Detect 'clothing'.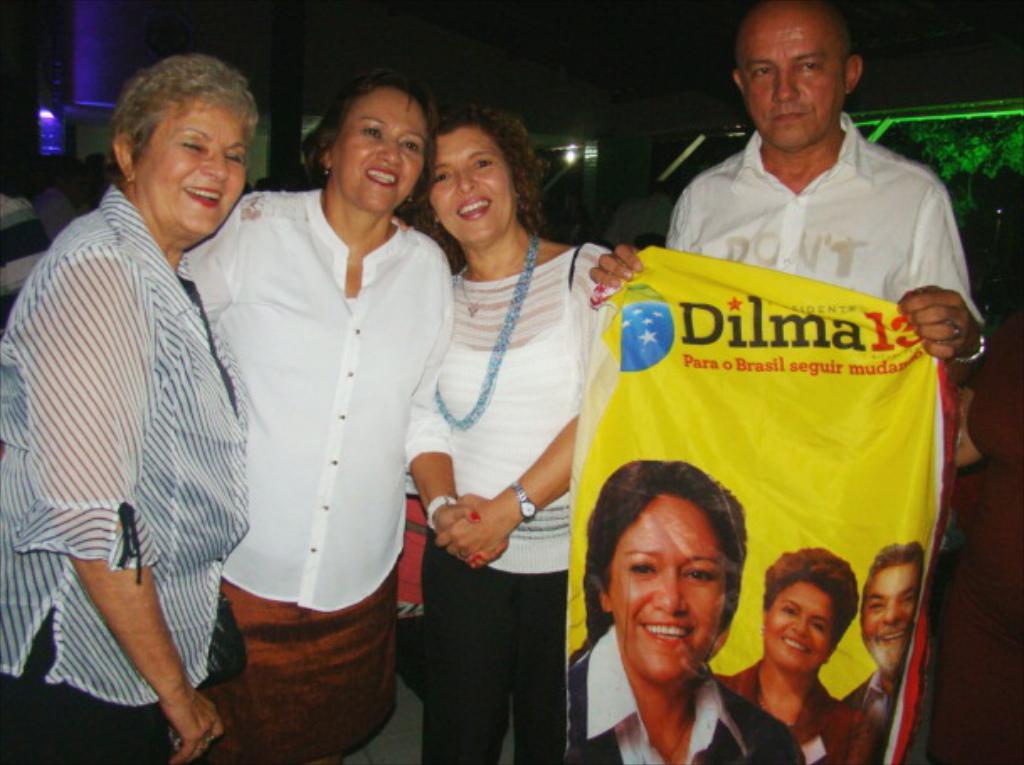
Detected at region(0, 197, 54, 331).
